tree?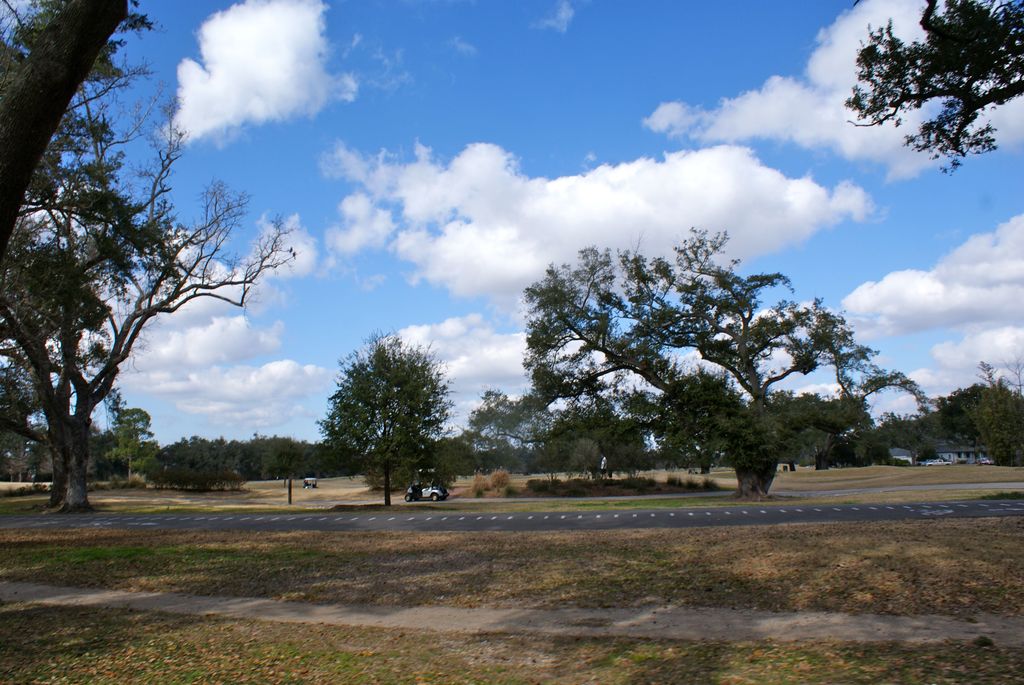
276:441:309:486
